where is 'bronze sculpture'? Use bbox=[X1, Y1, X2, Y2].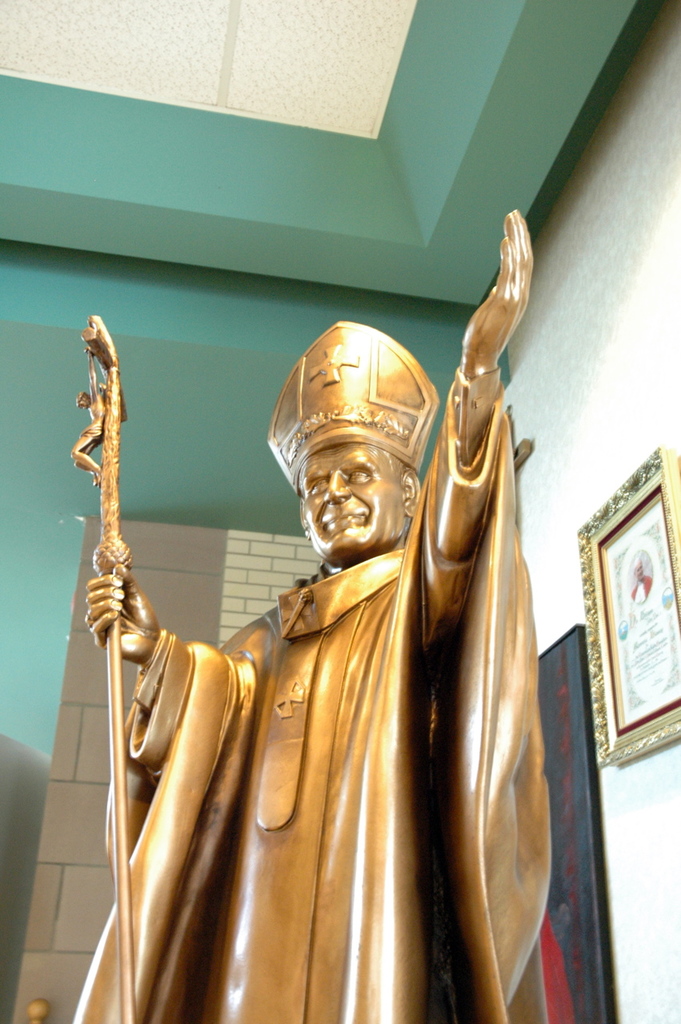
bbox=[80, 207, 548, 1023].
